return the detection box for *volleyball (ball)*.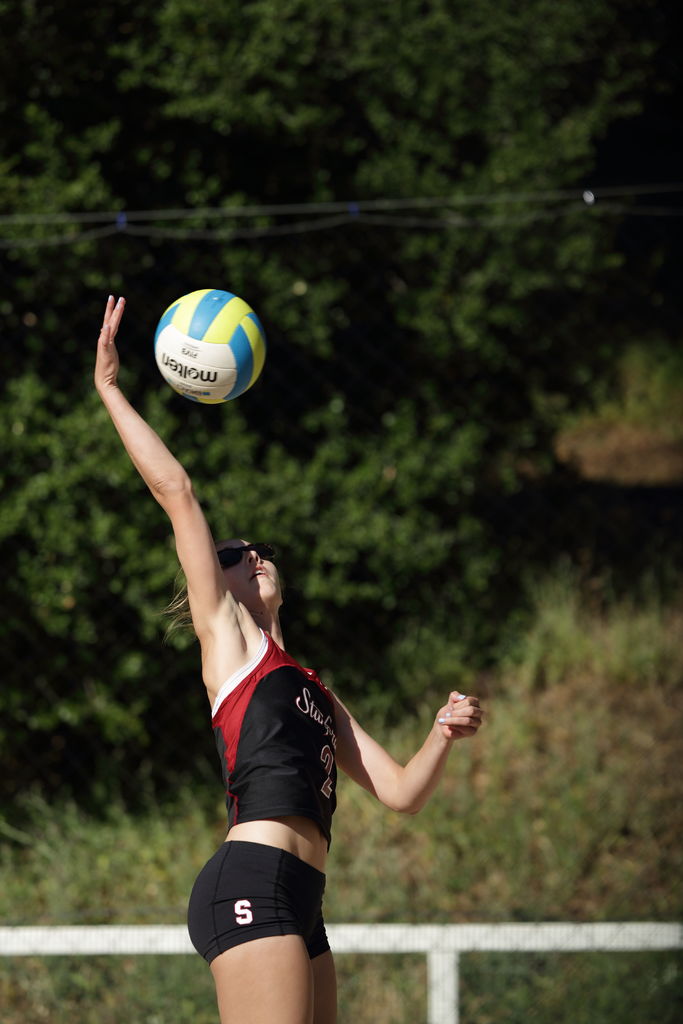
[left=153, top=285, right=267, bottom=406].
